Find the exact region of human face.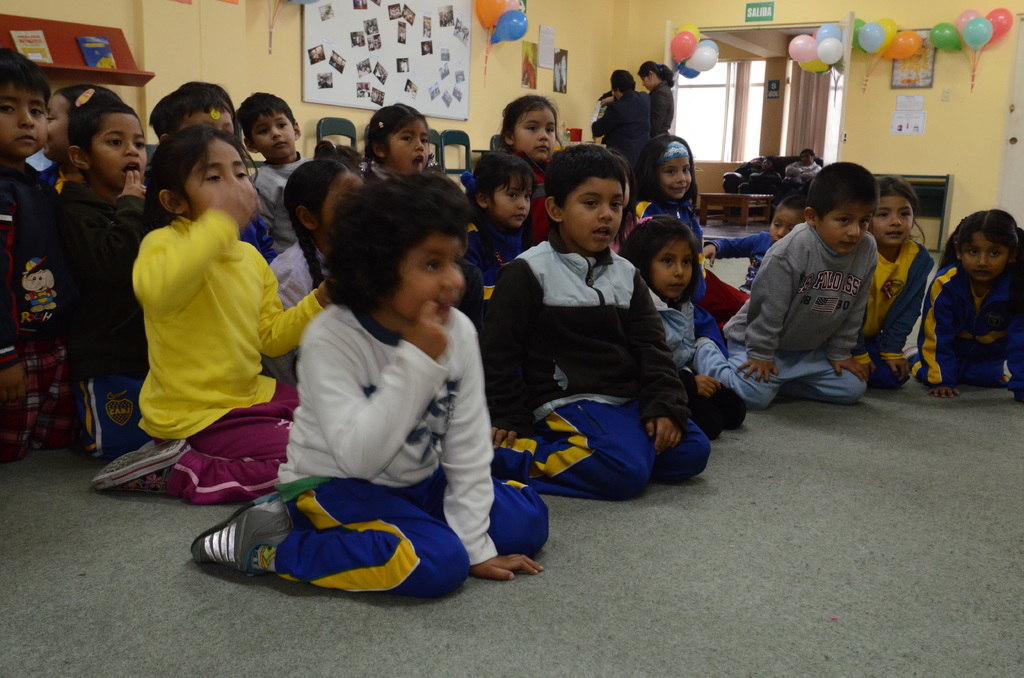
Exact region: pyautogui.locateOnScreen(645, 76, 656, 89).
